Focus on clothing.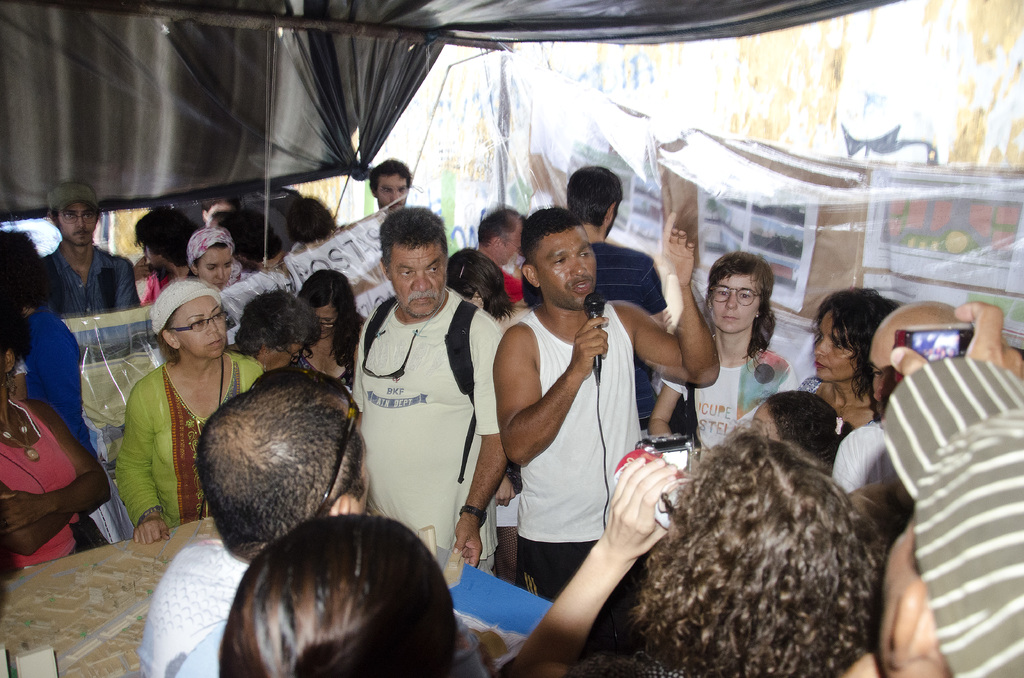
Focused at 534/227/662/306.
